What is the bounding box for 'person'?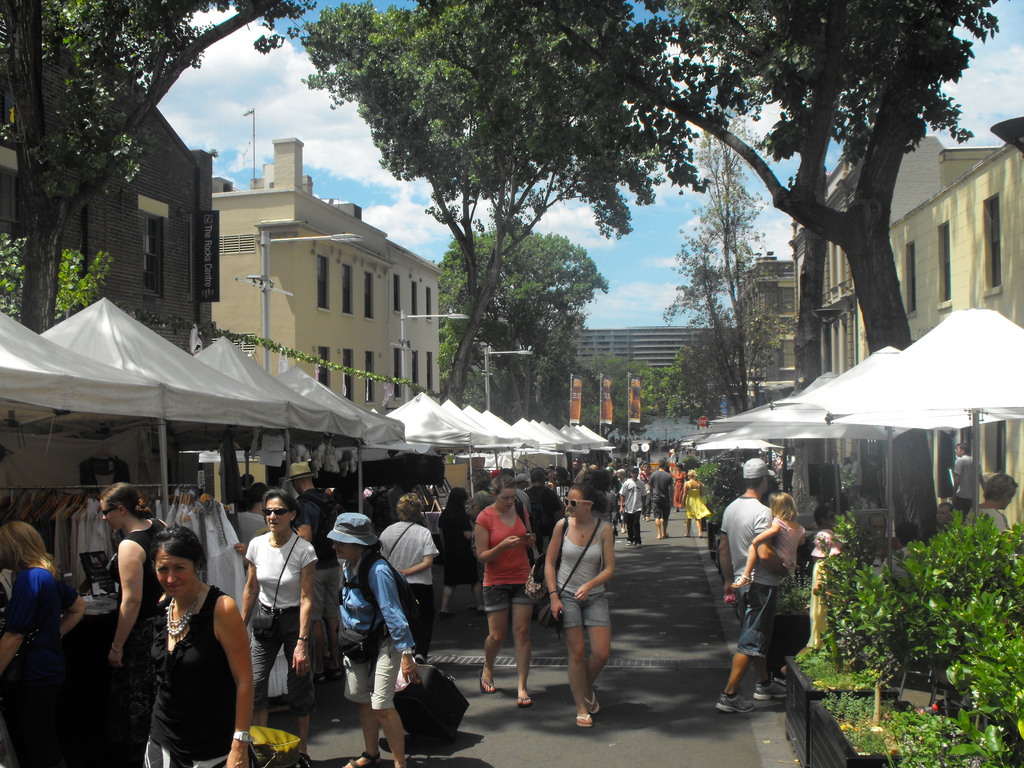
0,520,88,767.
